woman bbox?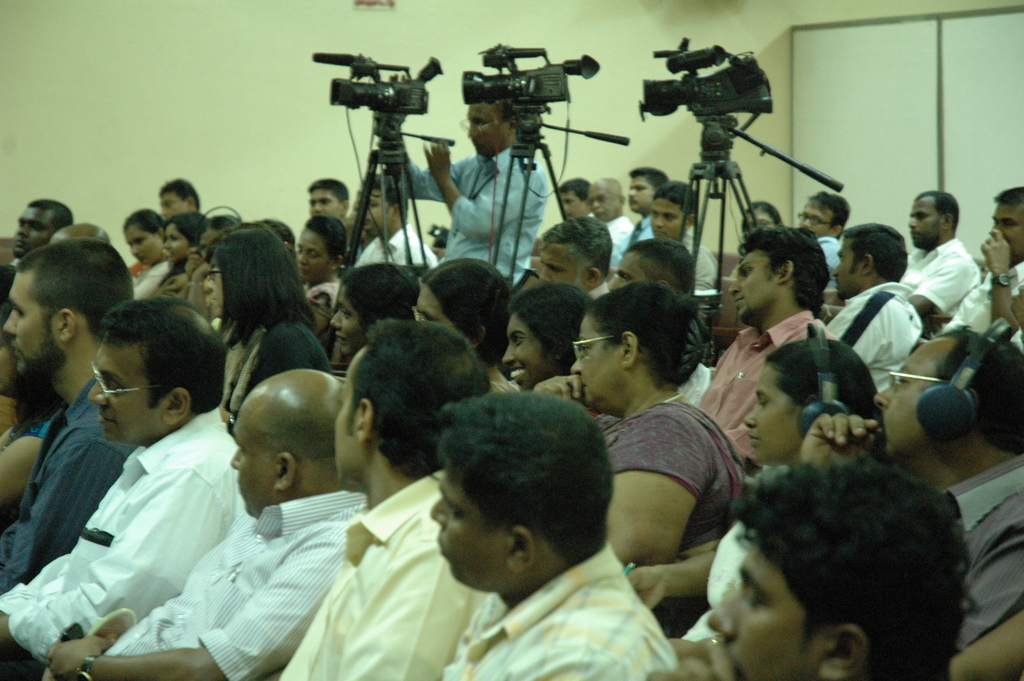
158 209 214 296
